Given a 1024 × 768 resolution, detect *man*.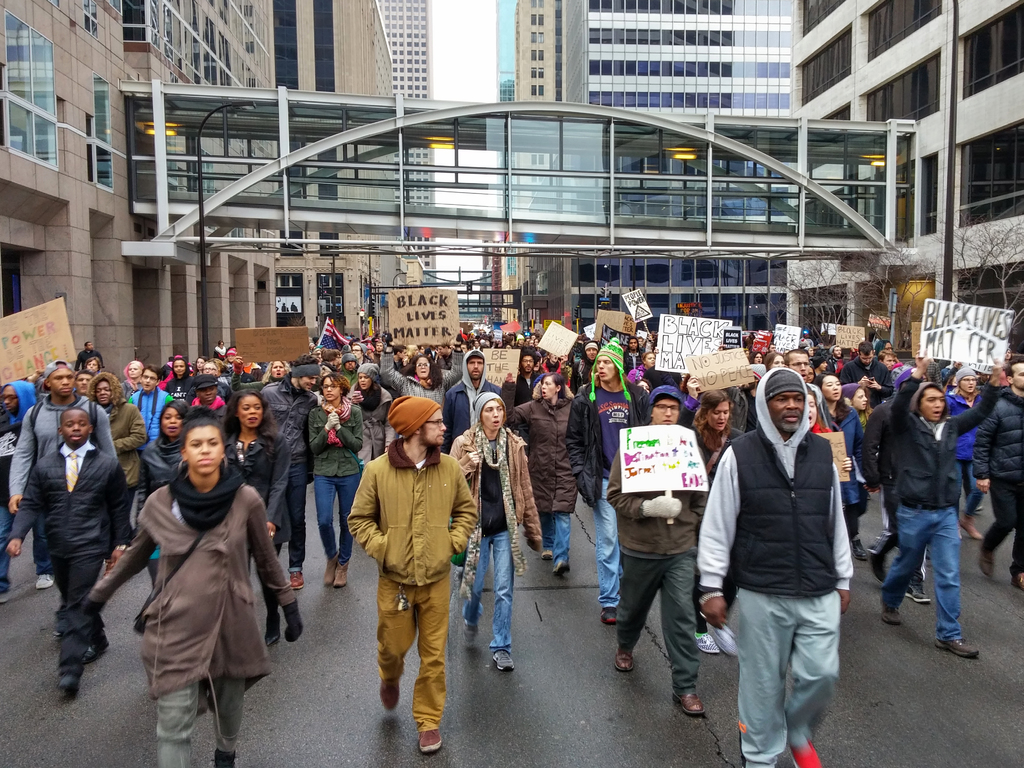
select_region(841, 344, 890, 408).
